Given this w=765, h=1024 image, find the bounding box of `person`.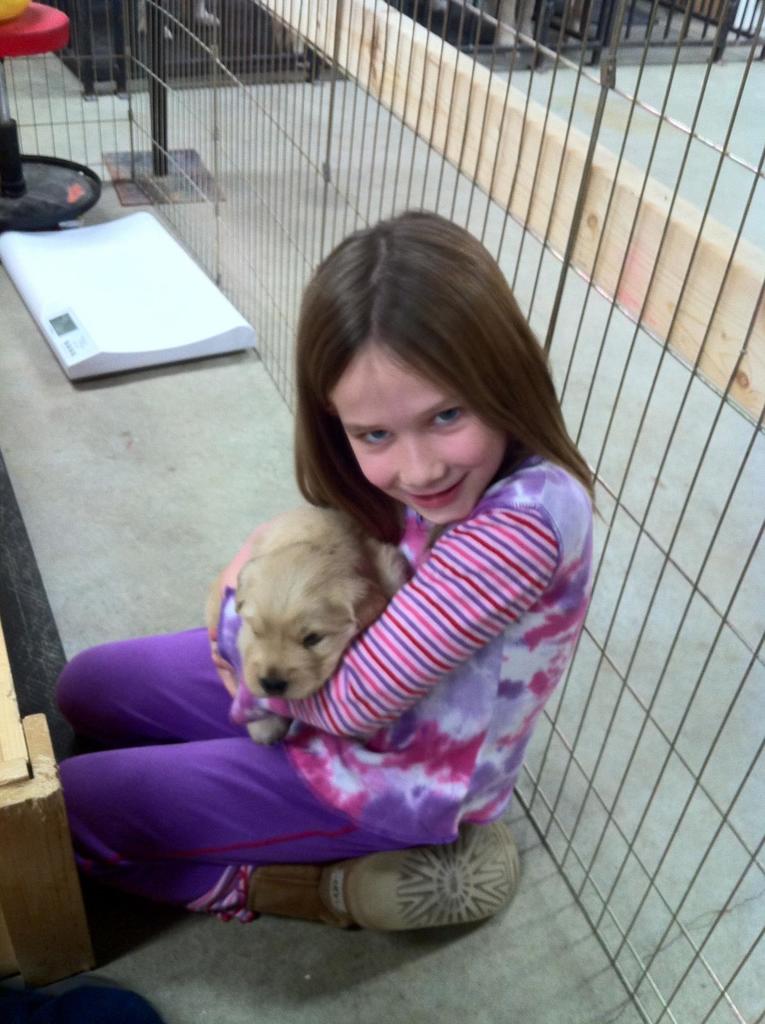
BBox(59, 207, 600, 938).
